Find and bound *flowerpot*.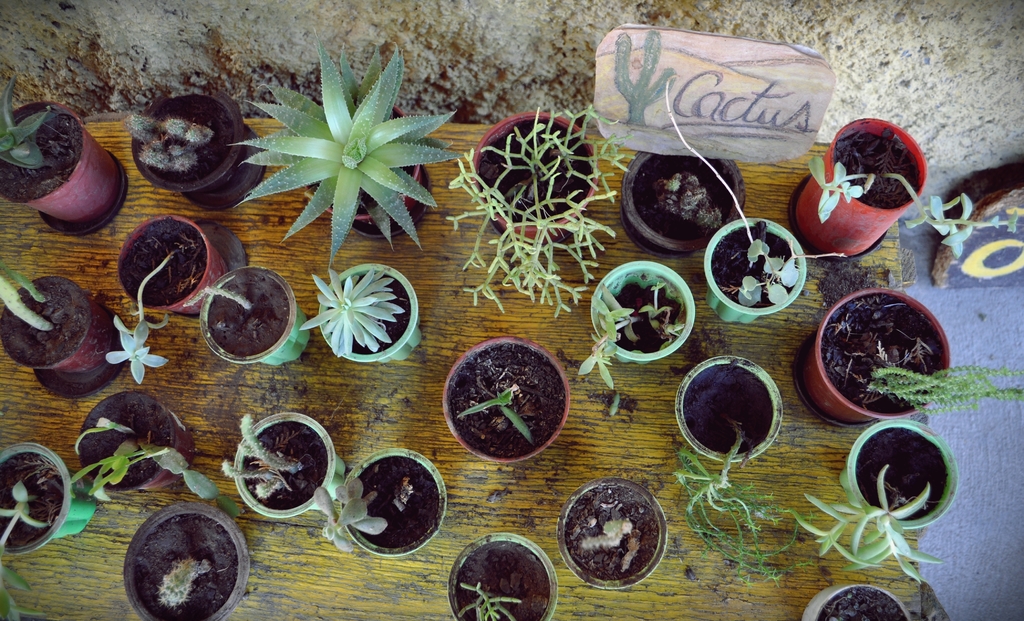
Bound: [left=472, top=110, right=602, bottom=252].
